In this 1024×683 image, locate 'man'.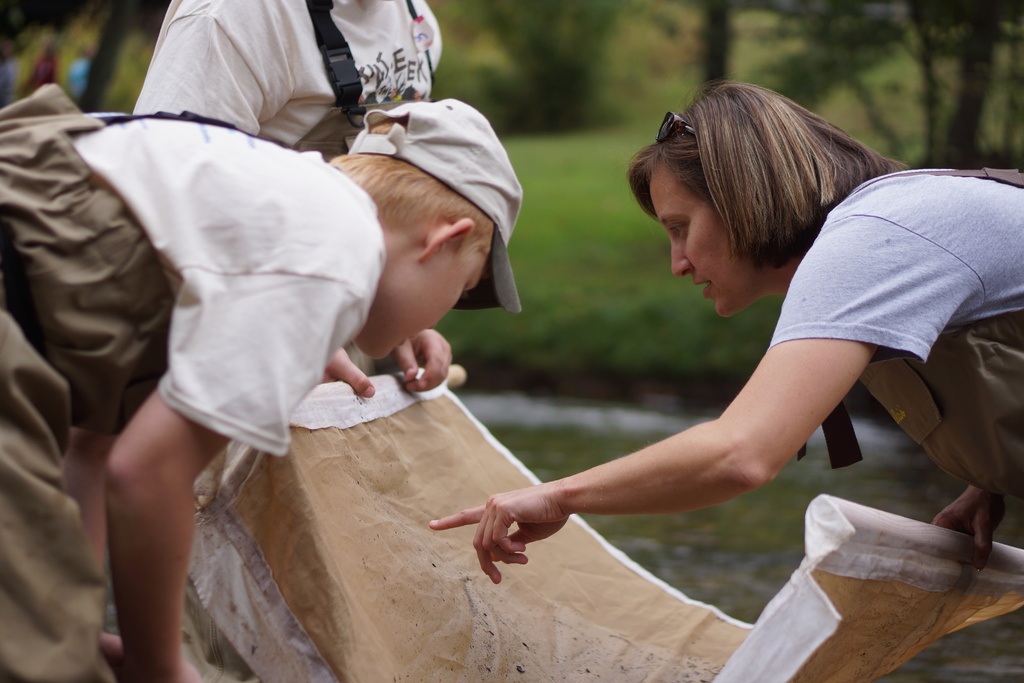
Bounding box: left=131, top=0, right=449, bottom=413.
